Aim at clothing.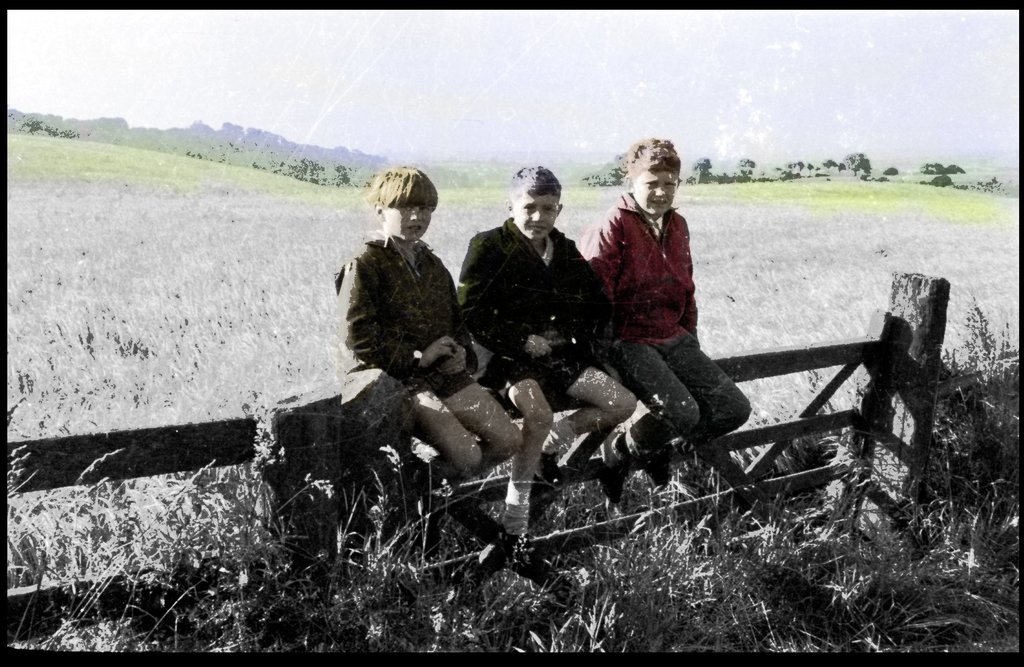
Aimed at {"x1": 328, "y1": 197, "x2": 472, "y2": 411}.
